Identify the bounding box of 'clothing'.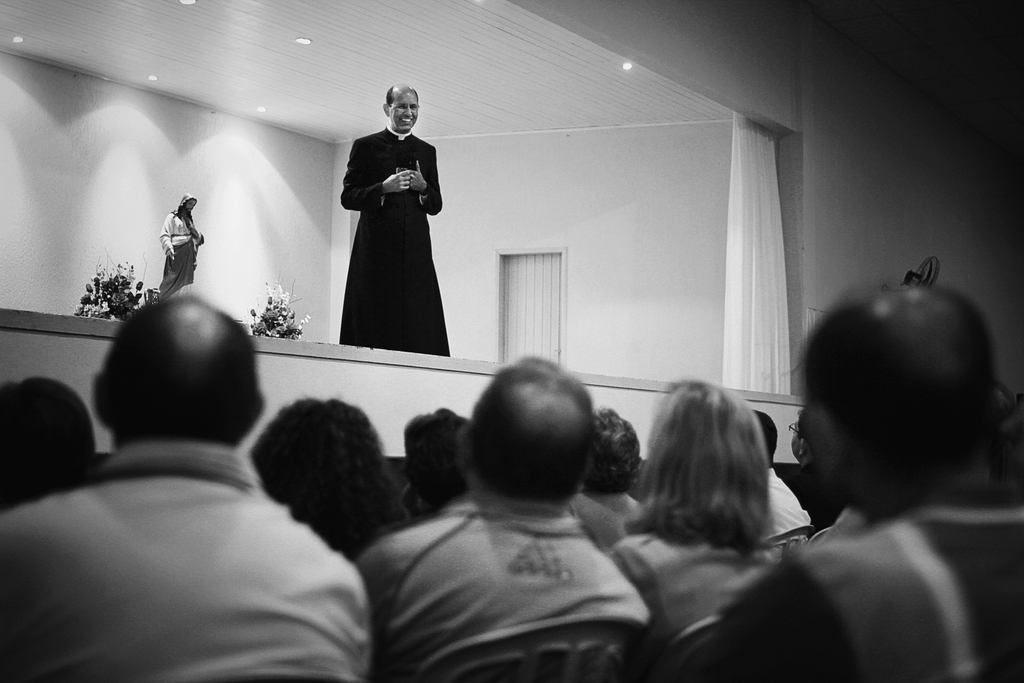
rect(724, 504, 1023, 682).
